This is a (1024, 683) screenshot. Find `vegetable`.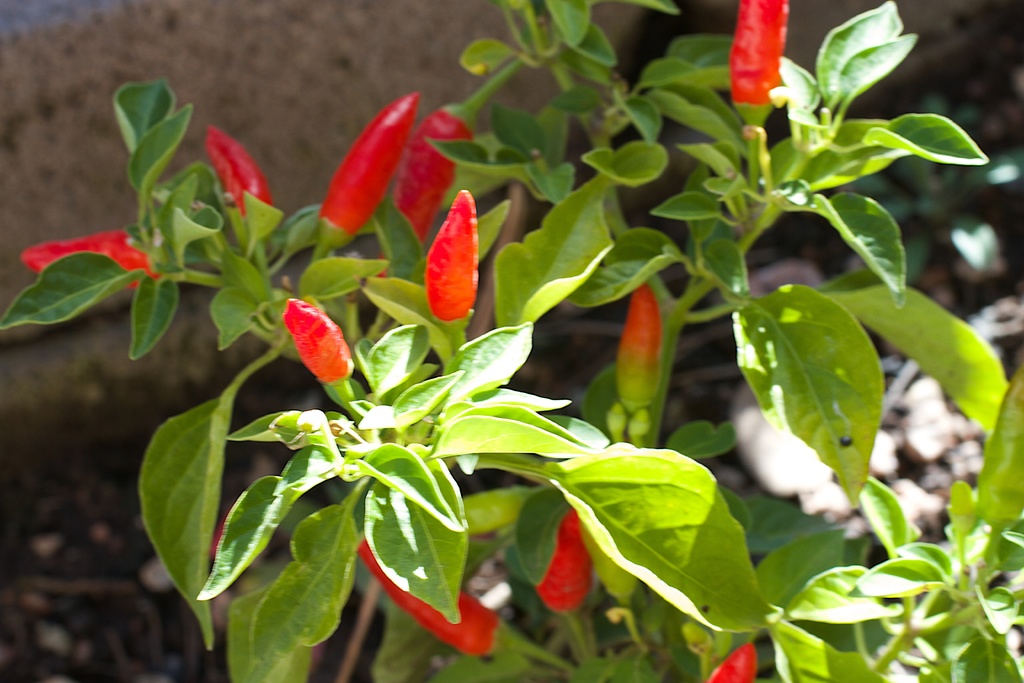
Bounding box: crop(383, 47, 538, 278).
